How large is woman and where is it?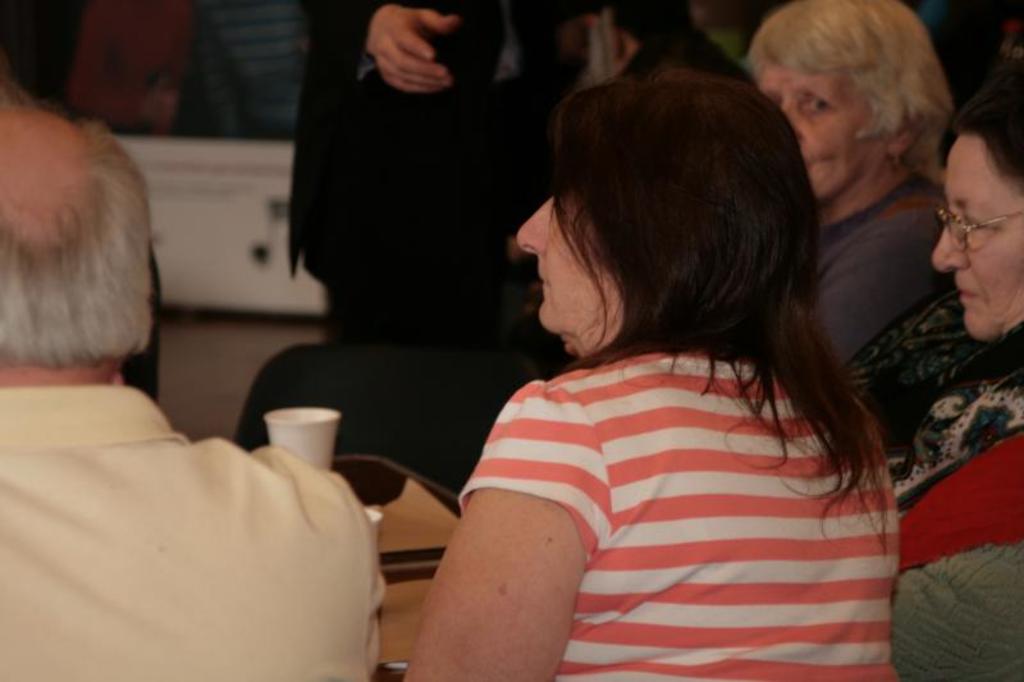
Bounding box: locate(835, 63, 1023, 681).
